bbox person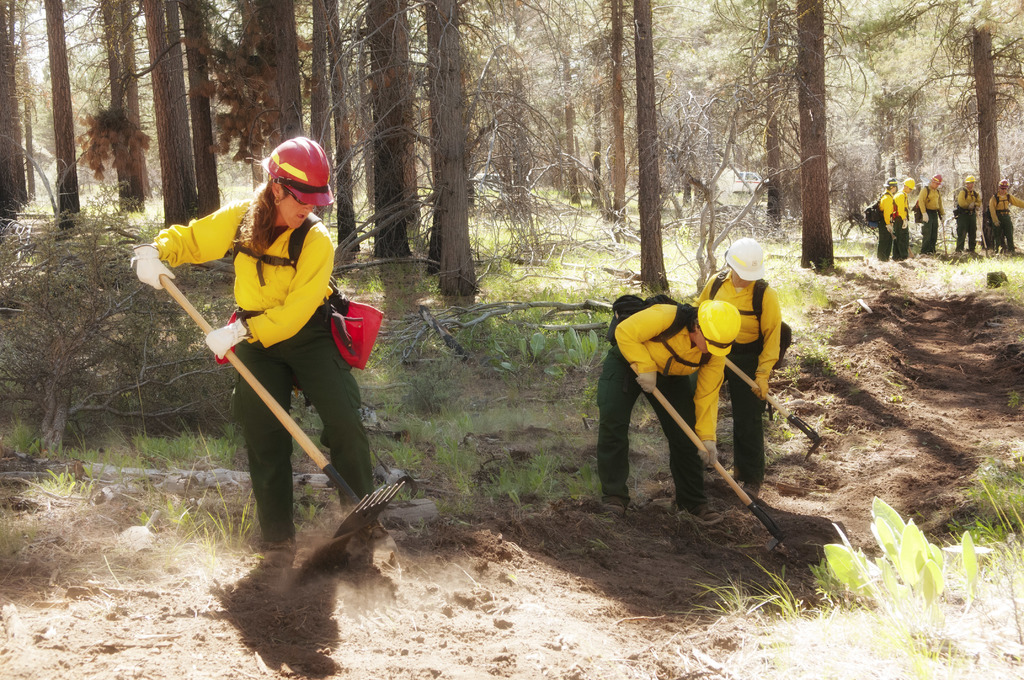
985,181,1023,250
